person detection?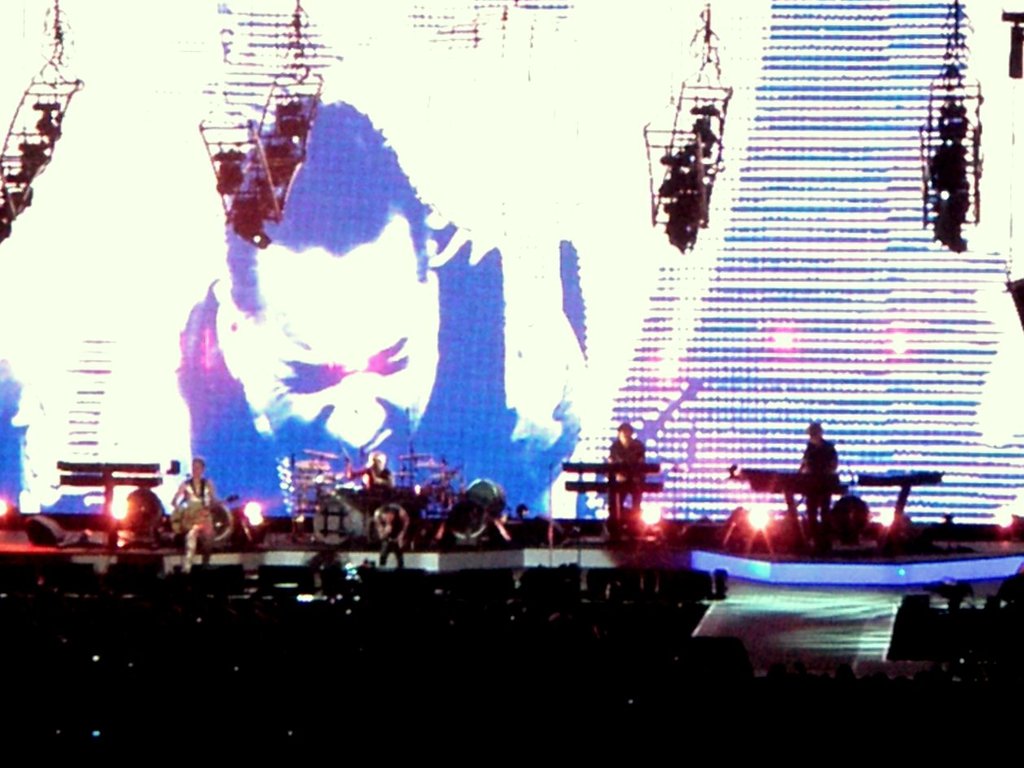
region(187, 99, 449, 564)
